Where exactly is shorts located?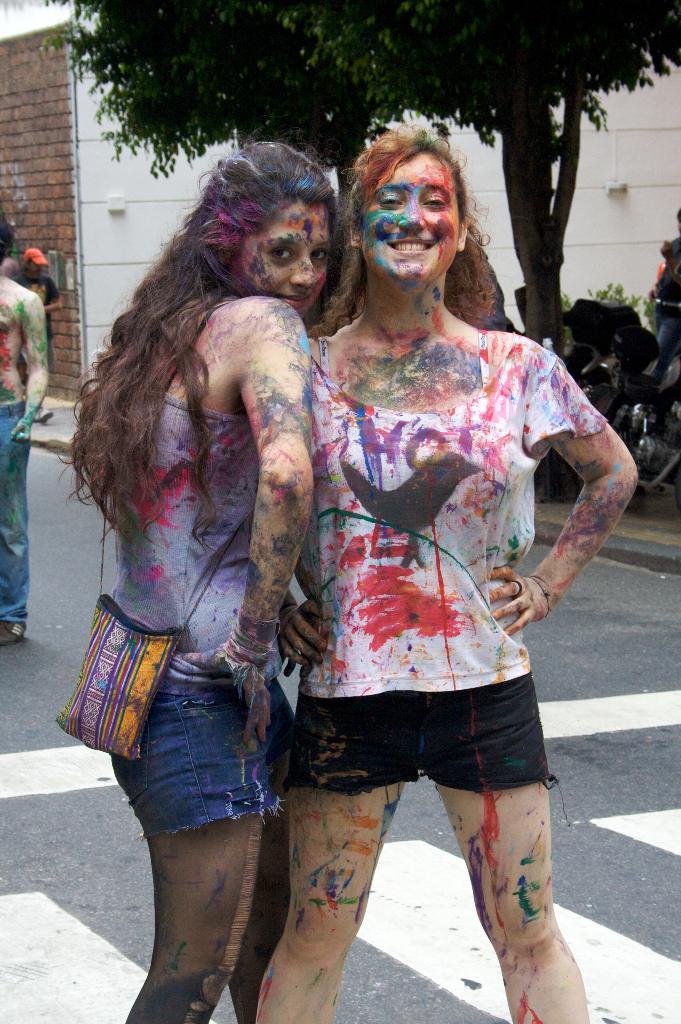
Its bounding box is crop(284, 671, 559, 792).
